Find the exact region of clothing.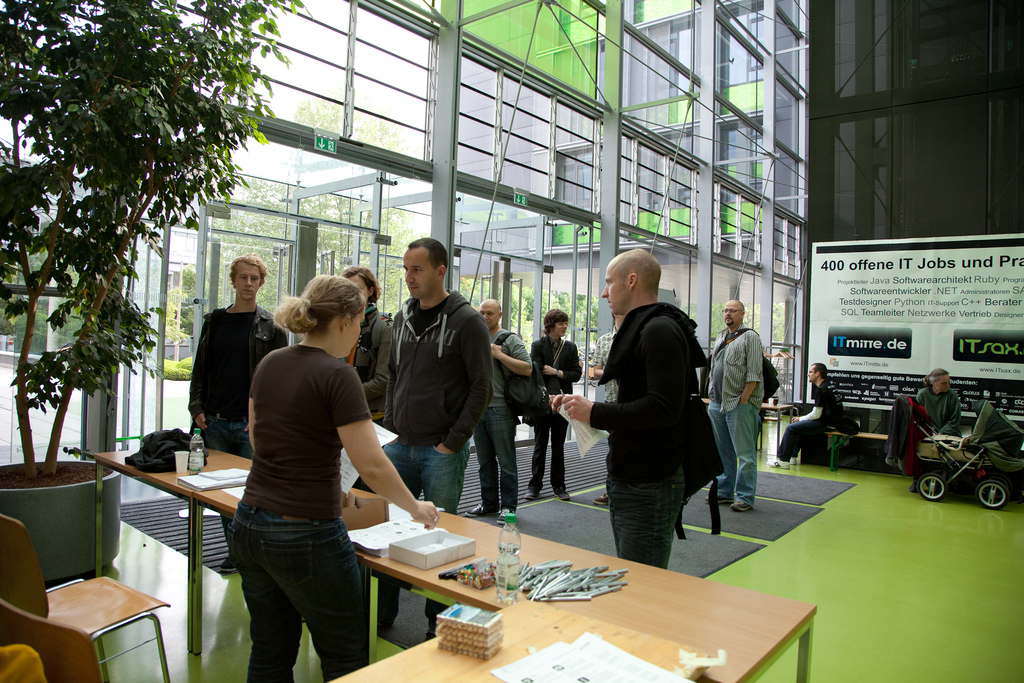
Exact region: <box>471,325,531,514</box>.
